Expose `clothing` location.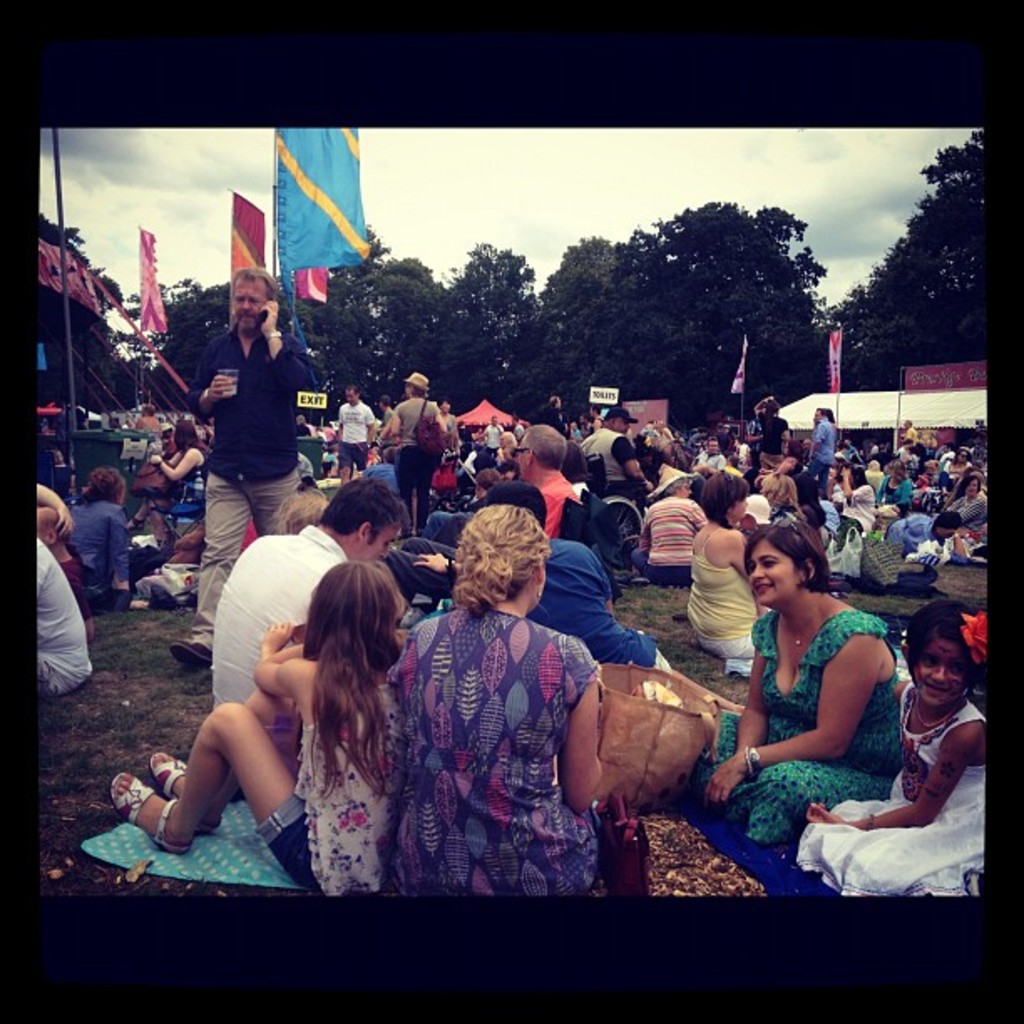
Exposed at x1=584, y1=422, x2=632, y2=487.
